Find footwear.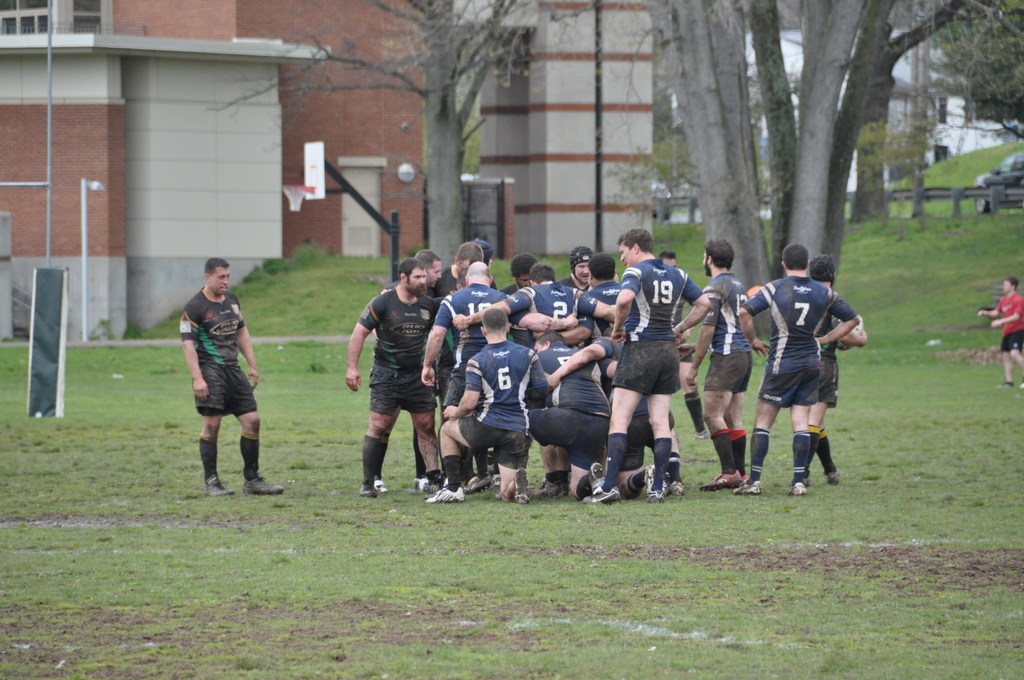
413,474,431,499.
